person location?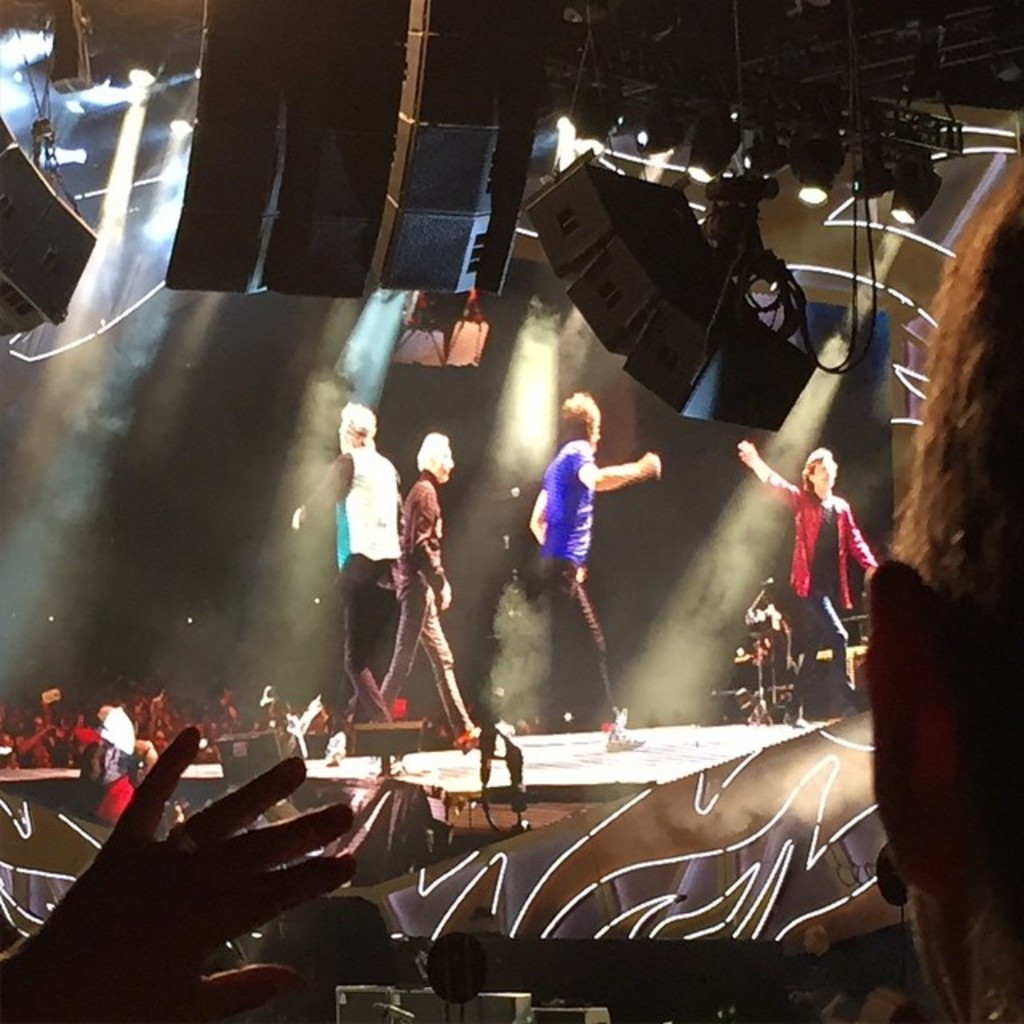
<box>283,400,402,726</box>
